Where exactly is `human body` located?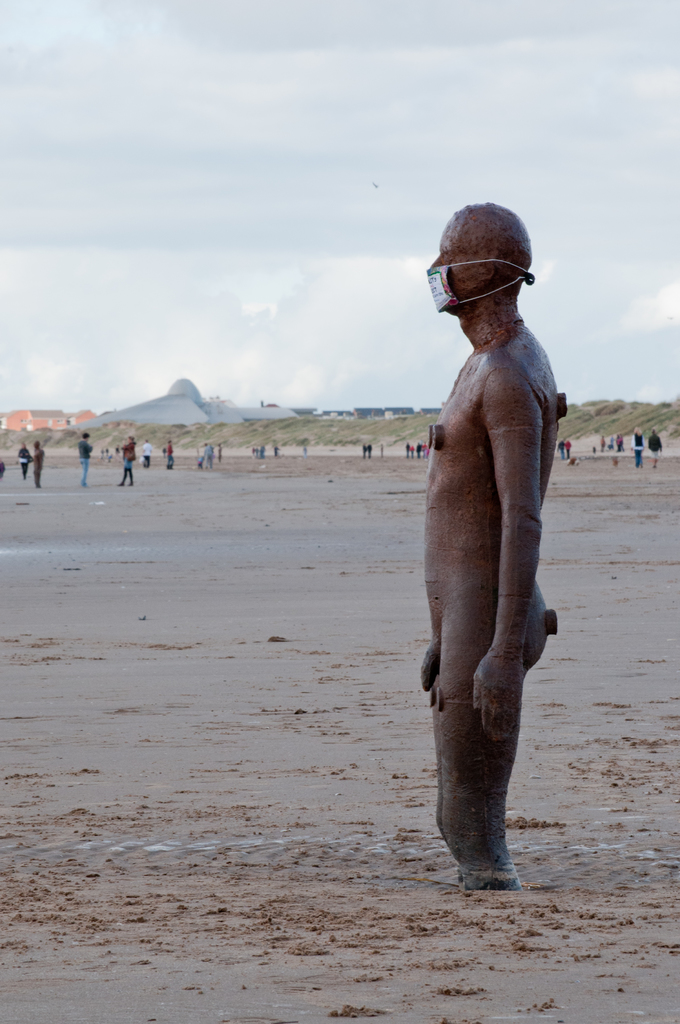
Its bounding box is x1=630 y1=428 x2=644 y2=461.
